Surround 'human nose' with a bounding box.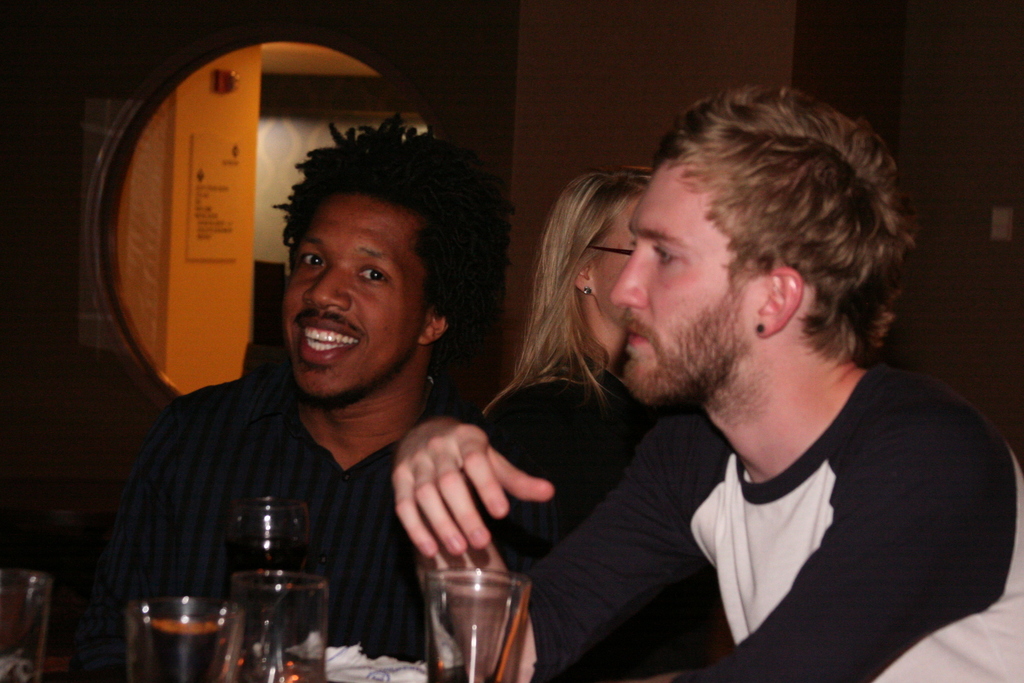
x1=609 y1=240 x2=645 y2=309.
